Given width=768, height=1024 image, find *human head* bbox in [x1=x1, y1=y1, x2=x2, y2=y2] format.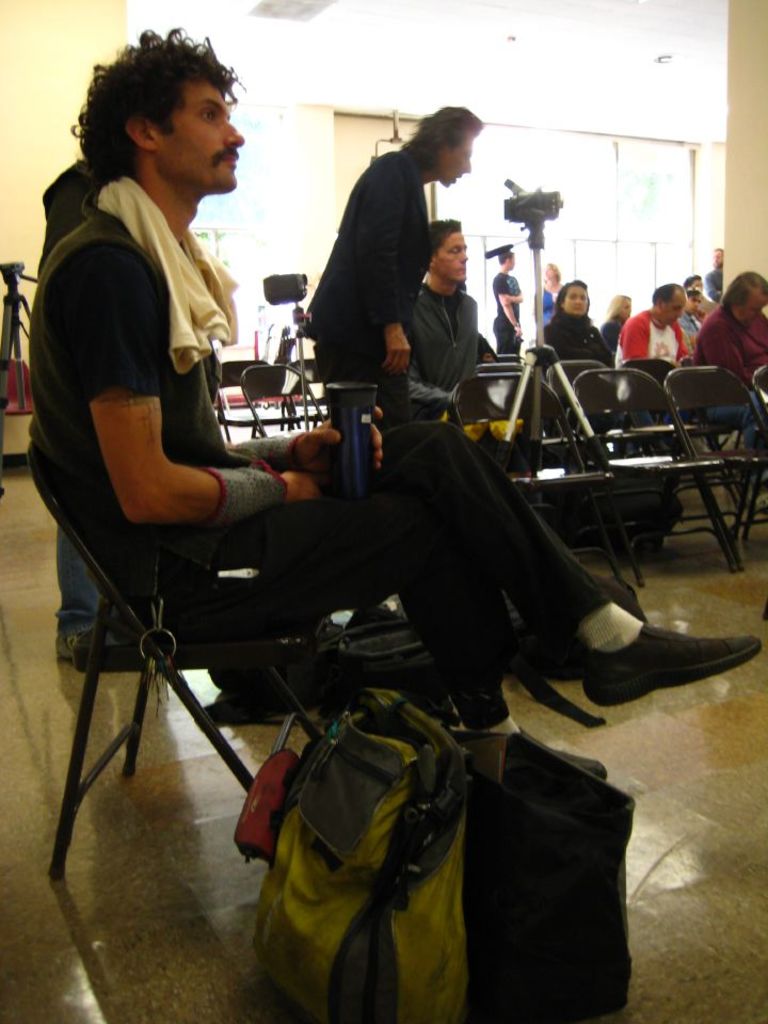
[x1=70, y1=33, x2=256, y2=189].
